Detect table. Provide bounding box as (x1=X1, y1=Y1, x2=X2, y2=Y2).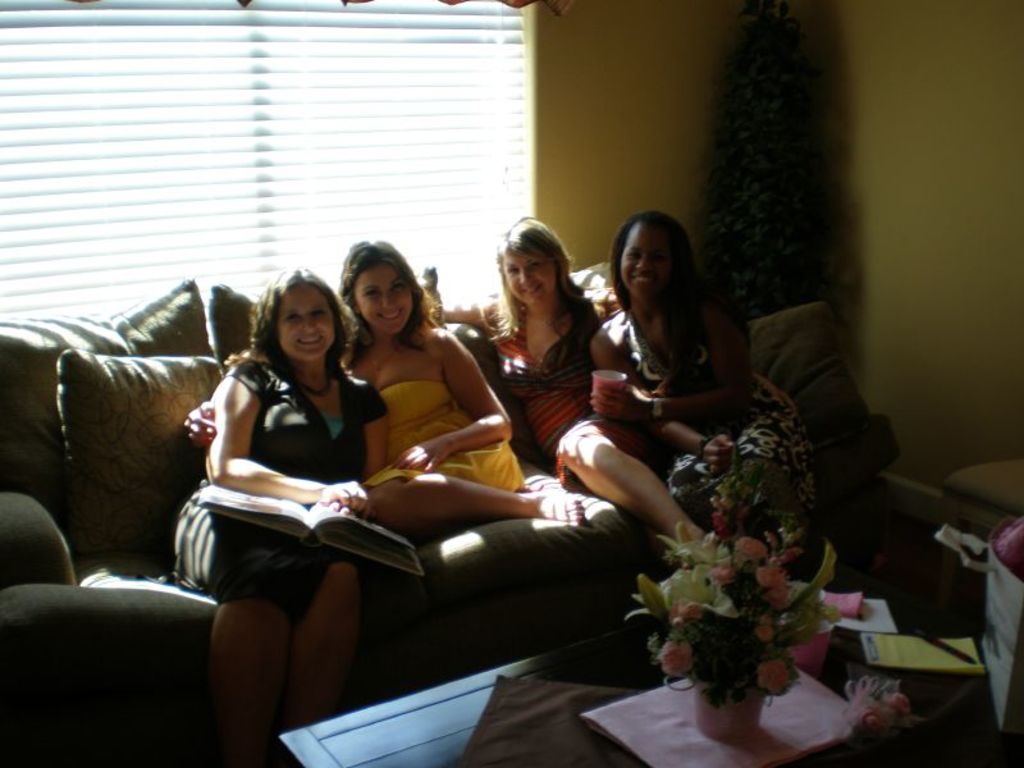
(x1=278, y1=556, x2=1023, y2=767).
